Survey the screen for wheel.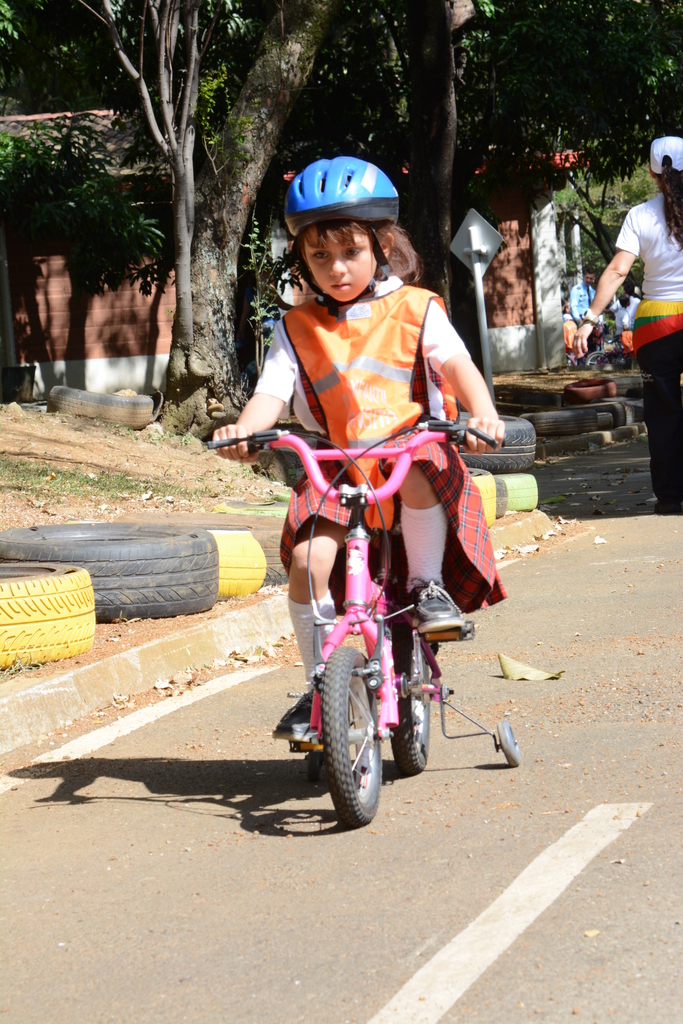
Survey found: {"left": 318, "top": 645, "right": 380, "bottom": 829}.
